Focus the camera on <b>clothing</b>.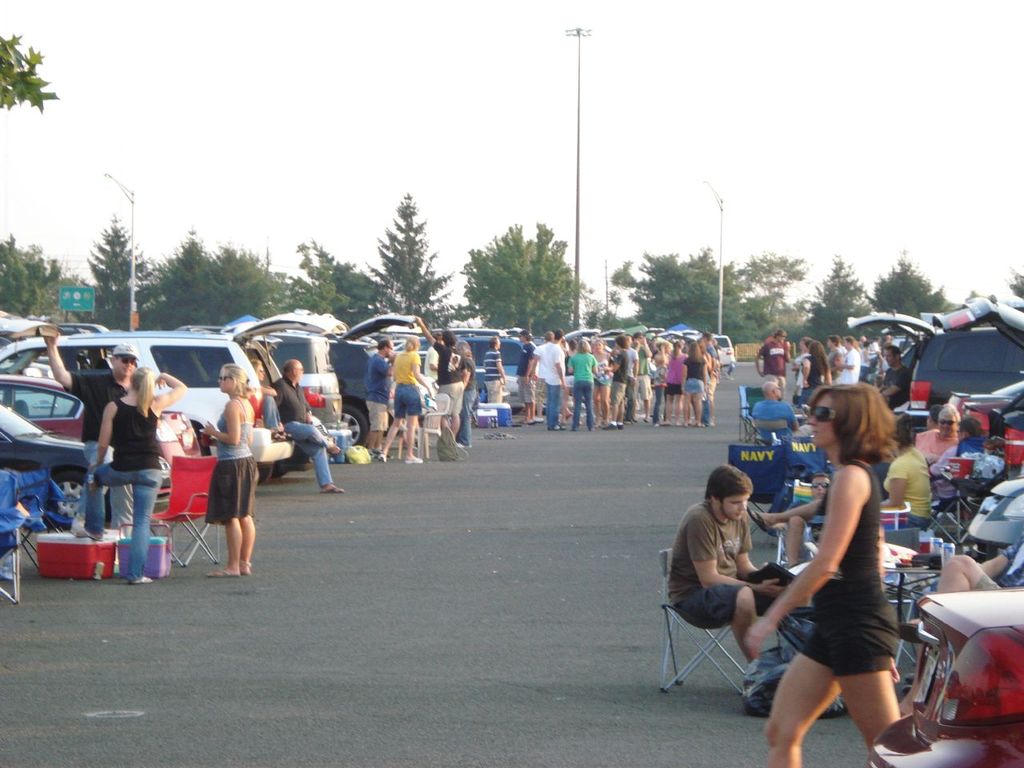
Focus region: rect(362, 352, 392, 430).
